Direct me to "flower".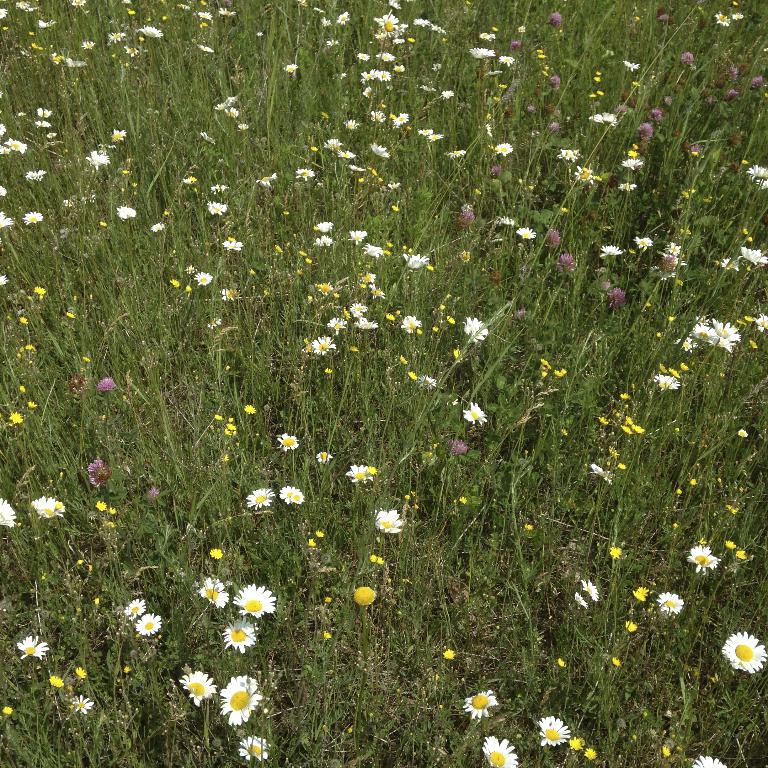
Direction: region(34, 283, 48, 297).
